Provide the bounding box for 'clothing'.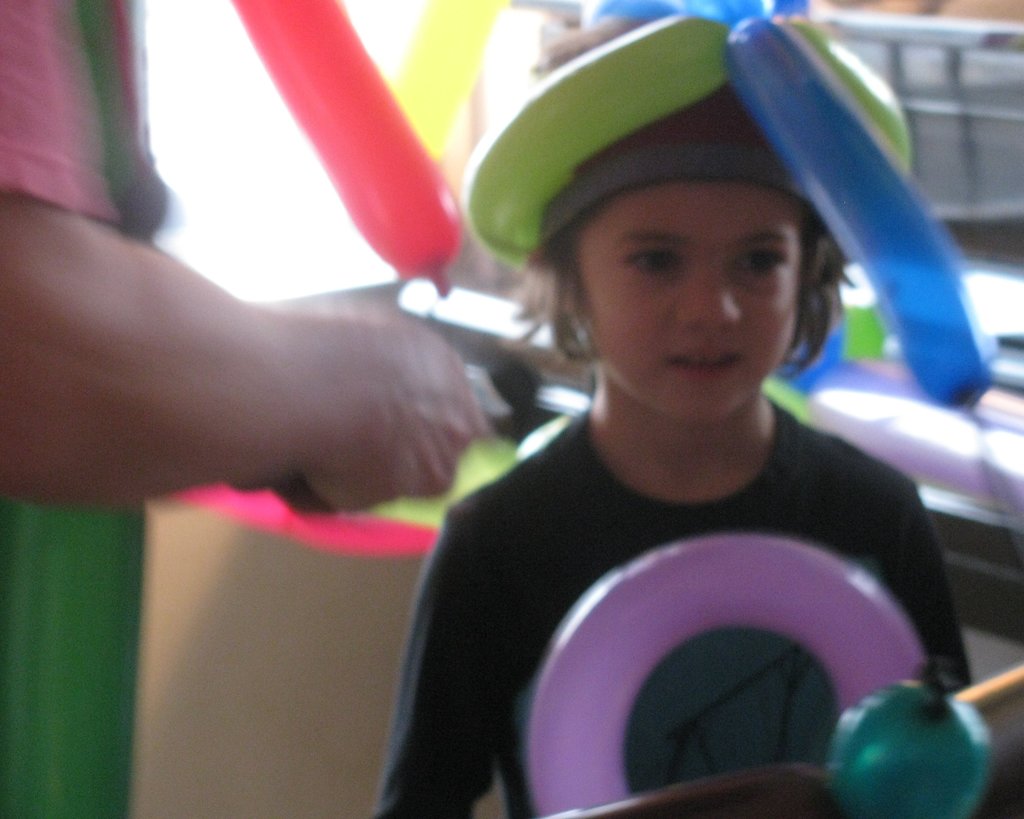
[x1=0, y1=0, x2=172, y2=818].
